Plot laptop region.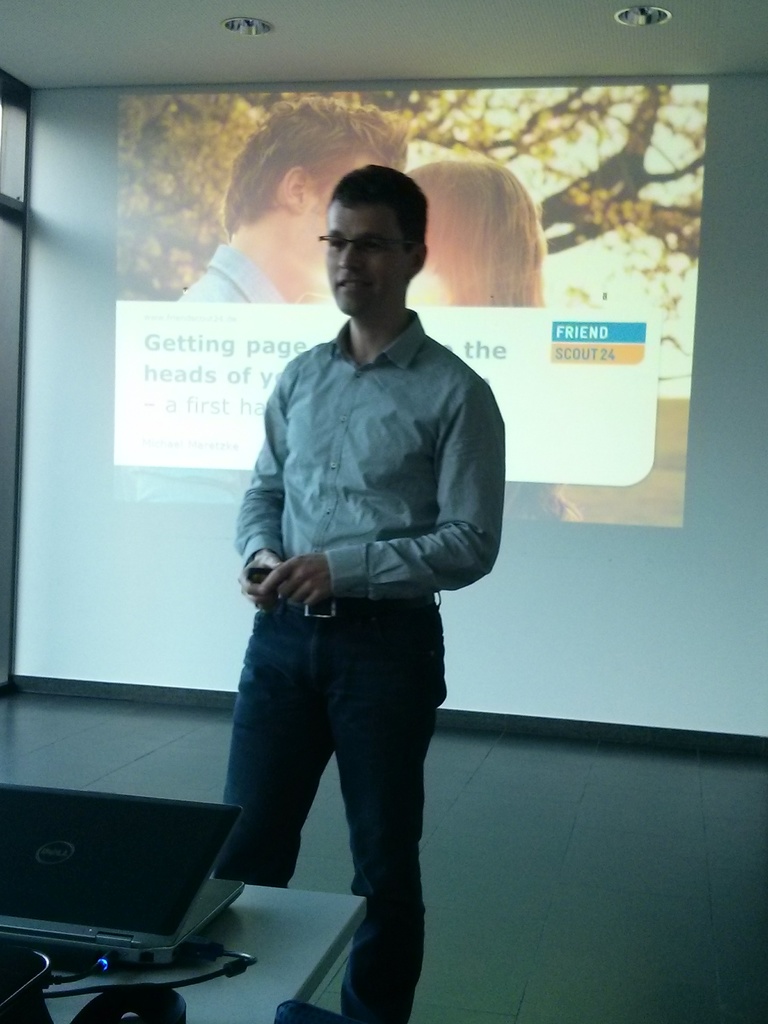
Plotted at BBox(10, 772, 252, 1003).
